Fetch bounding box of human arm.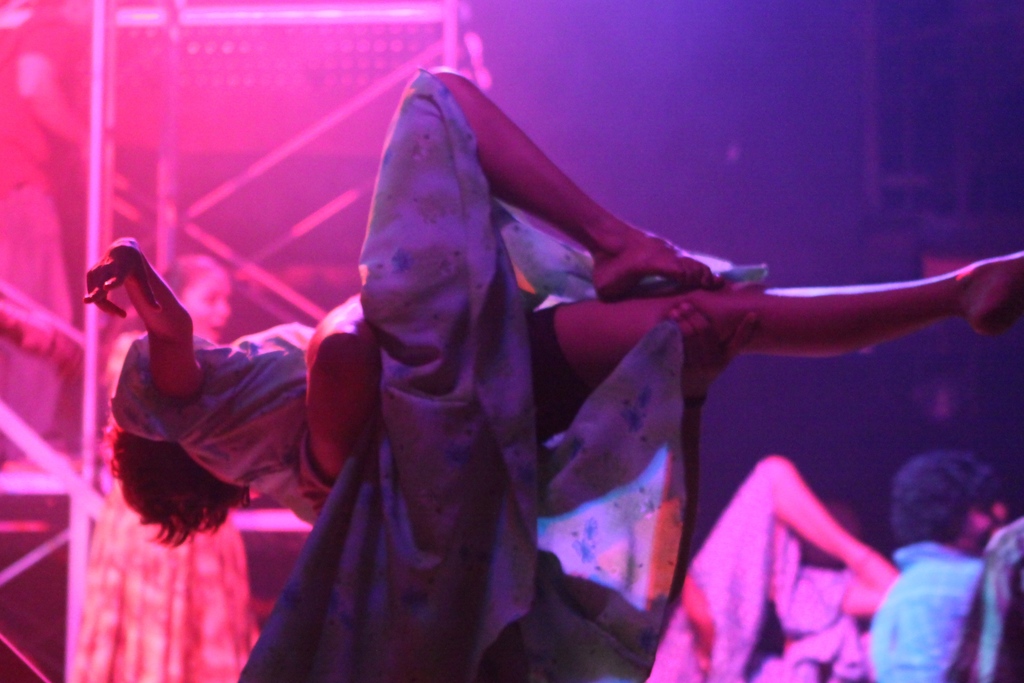
Bbox: locate(290, 284, 405, 517).
